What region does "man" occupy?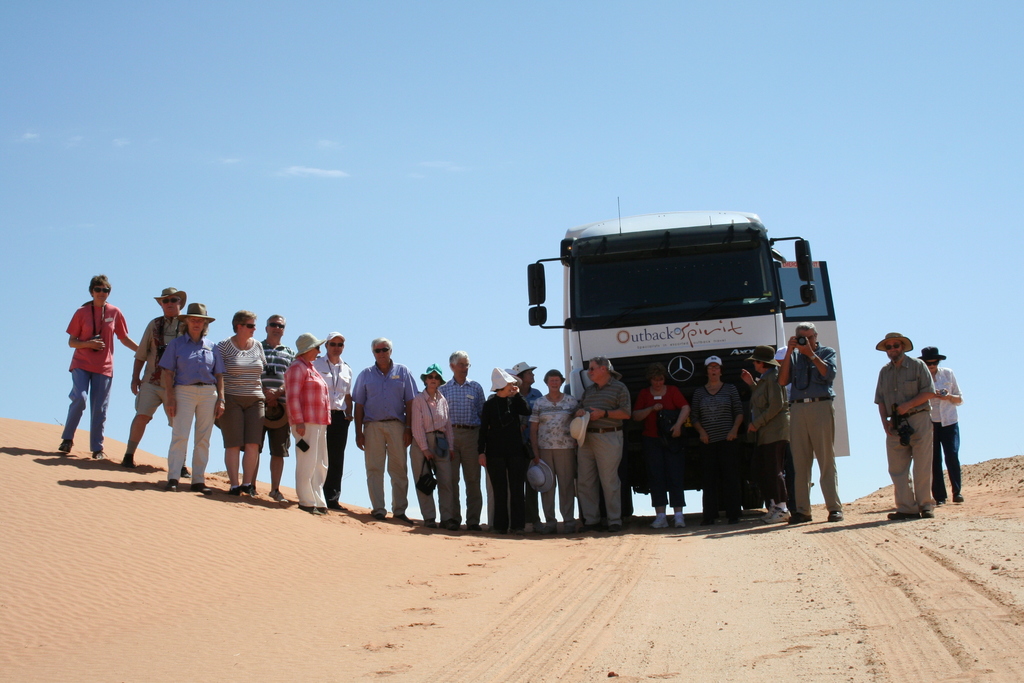
bbox=[568, 356, 630, 534].
